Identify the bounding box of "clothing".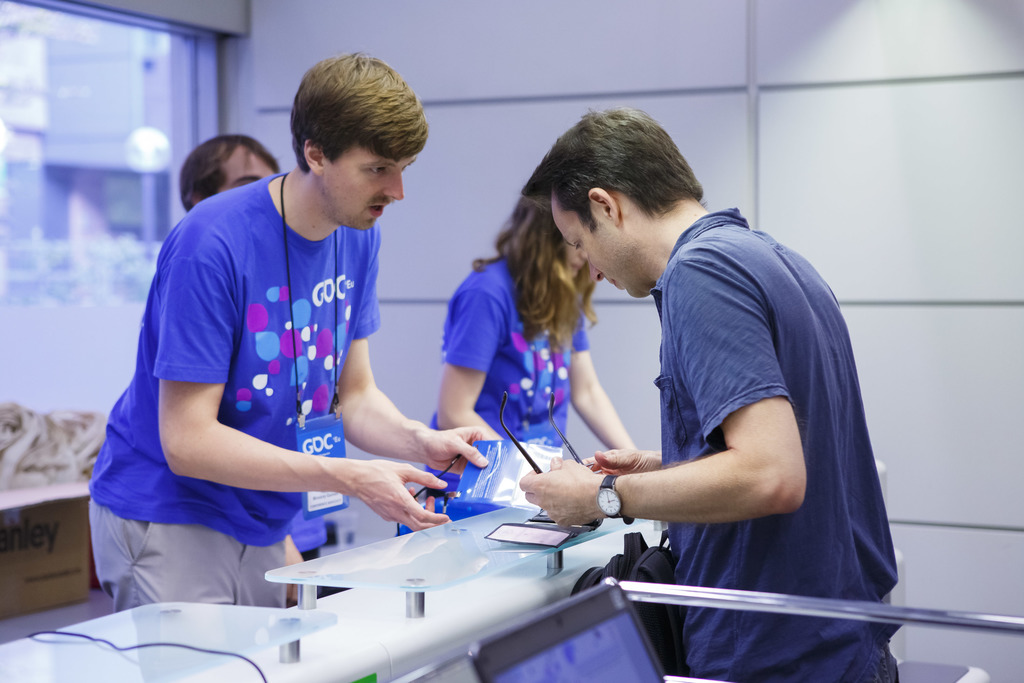
(left=651, top=201, right=907, bottom=682).
